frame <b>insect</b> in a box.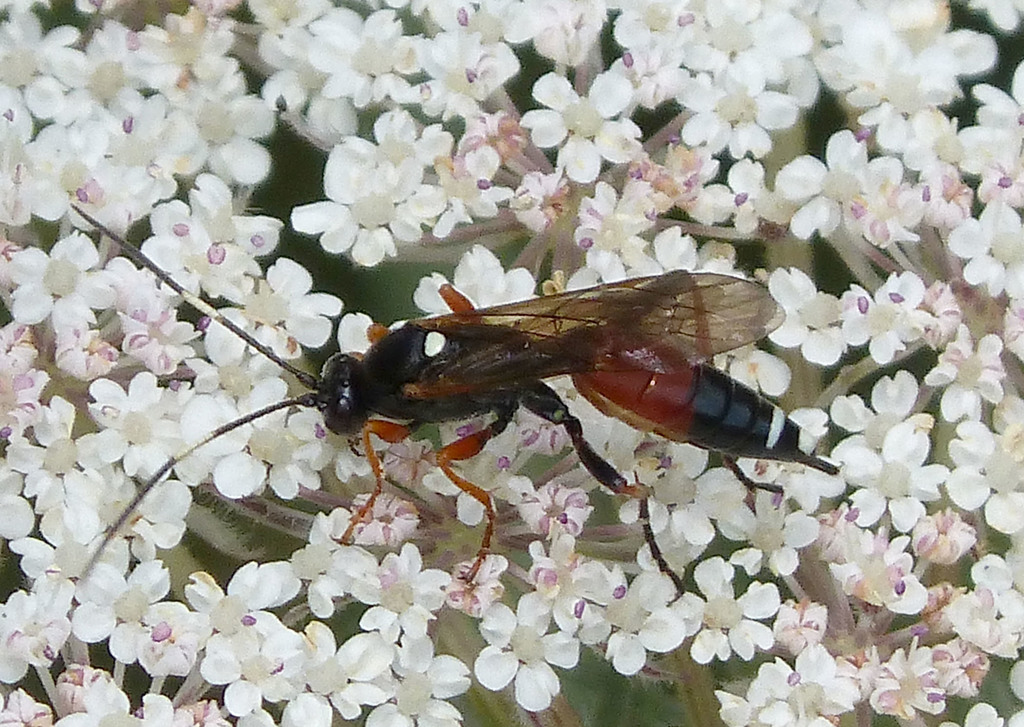
rect(67, 201, 844, 593).
